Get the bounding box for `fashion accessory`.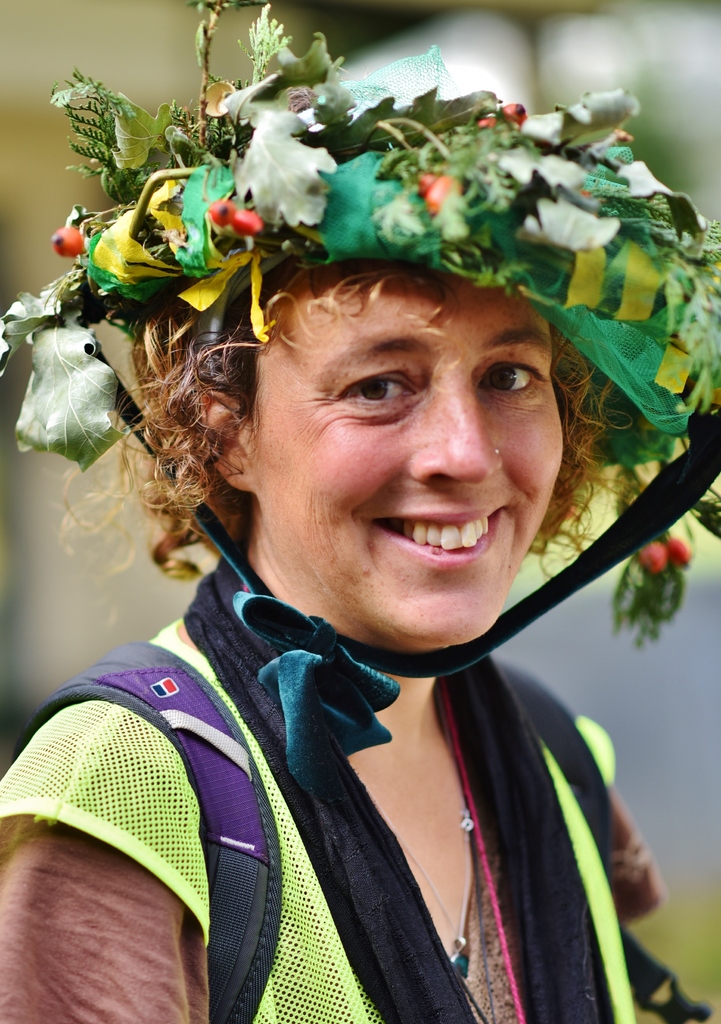
<box>435,681,524,1023</box>.
